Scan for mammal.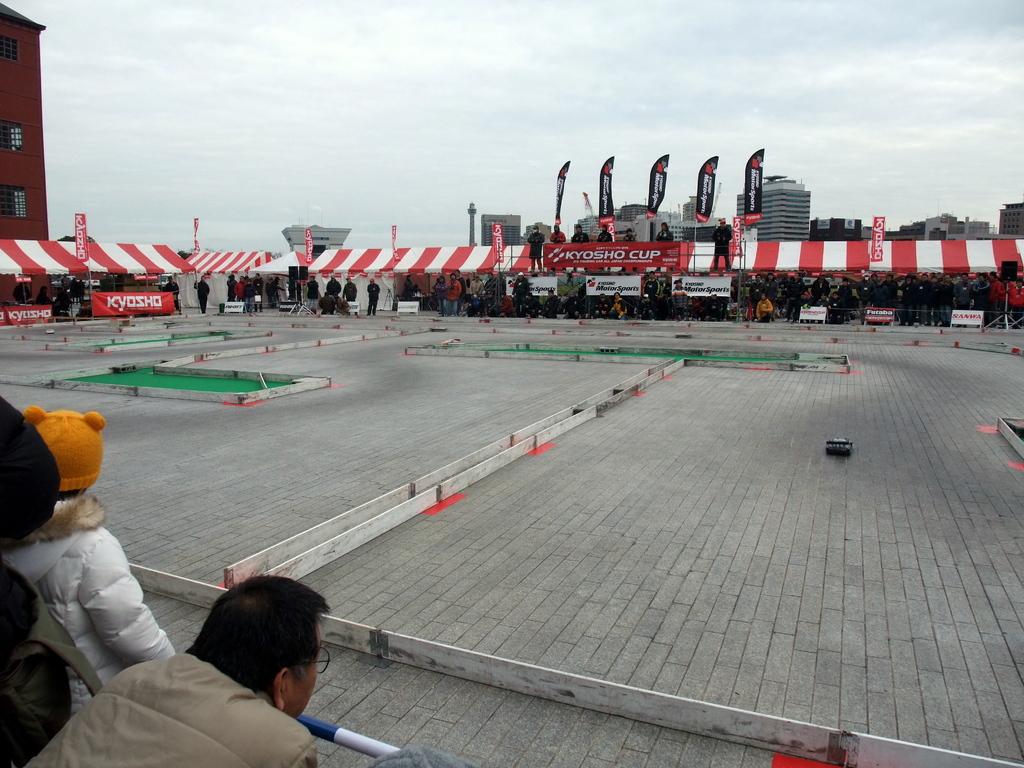
Scan result: detection(194, 275, 210, 312).
